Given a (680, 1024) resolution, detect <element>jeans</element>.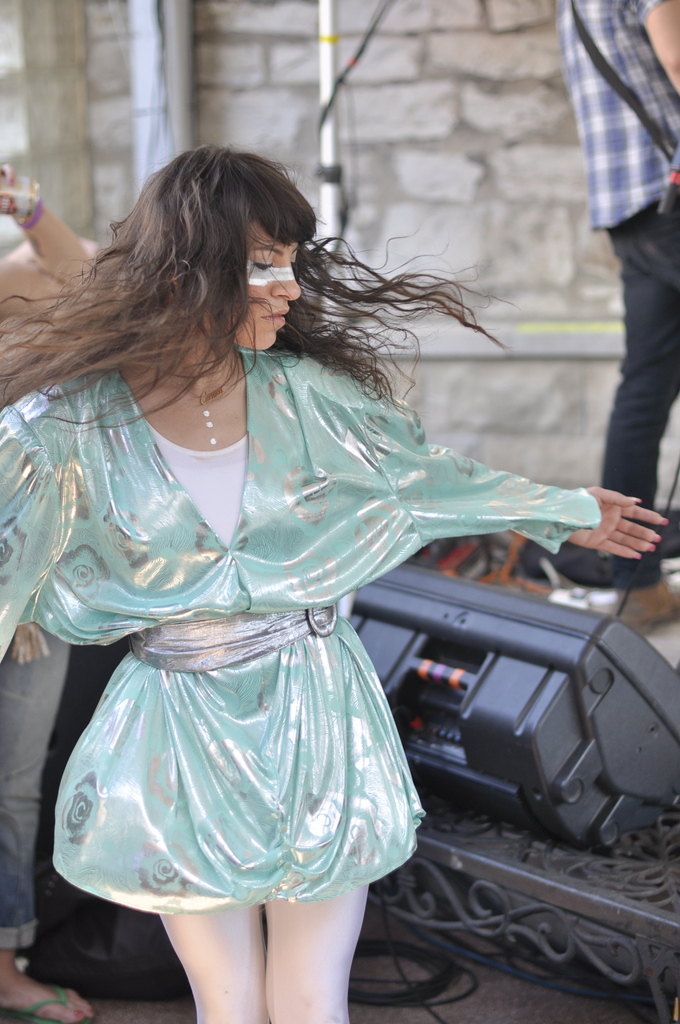
(x1=599, y1=200, x2=679, y2=579).
